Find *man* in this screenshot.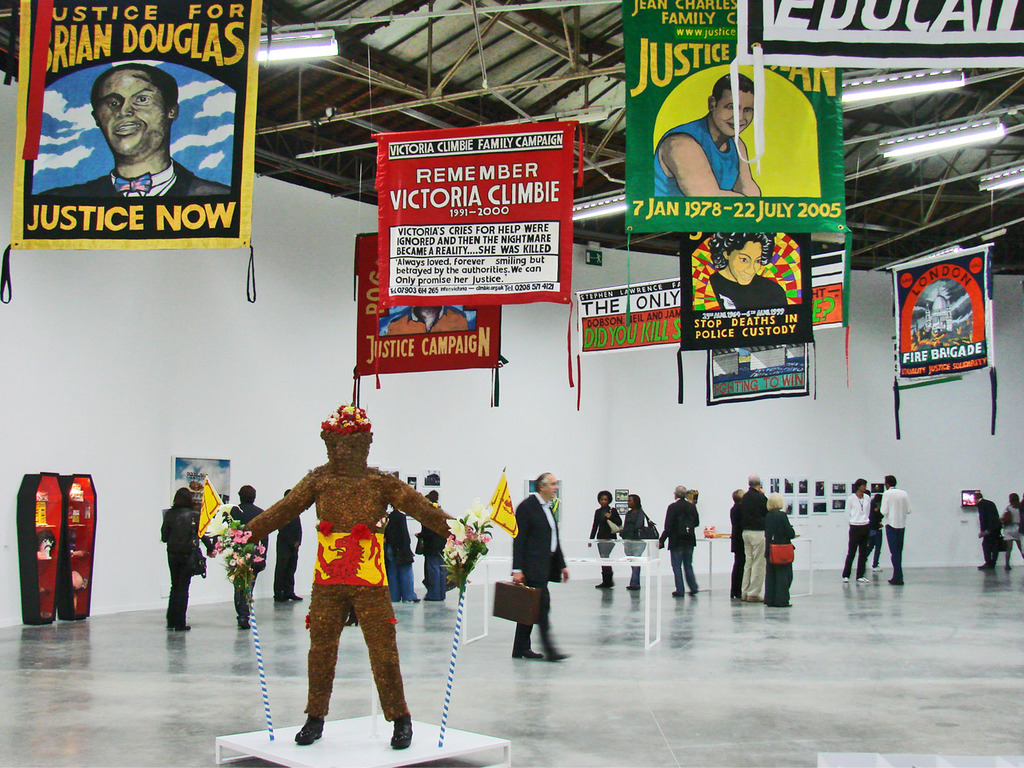
The bounding box for *man* is select_region(501, 483, 572, 689).
